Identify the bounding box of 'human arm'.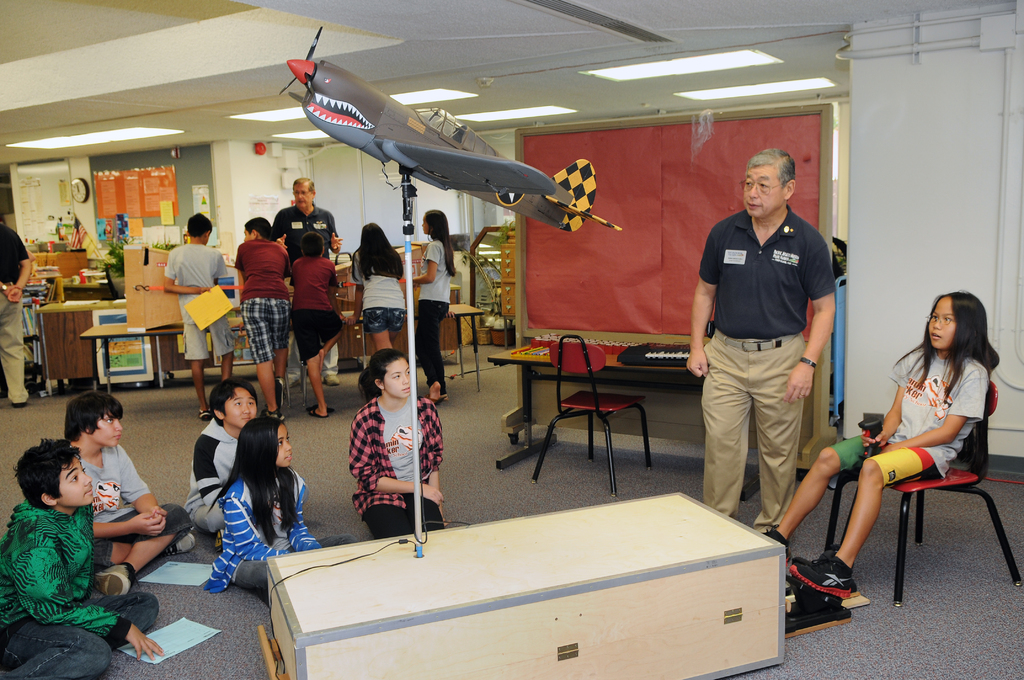
<region>15, 529, 173, 663</region>.
